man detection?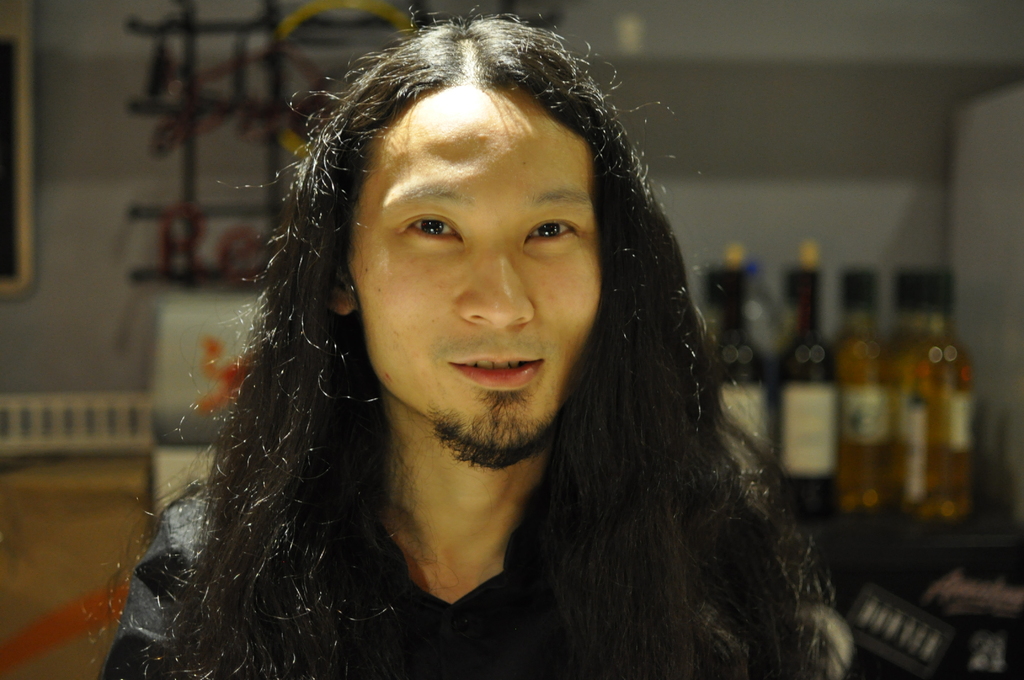
pyautogui.locateOnScreen(97, 10, 838, 679)
